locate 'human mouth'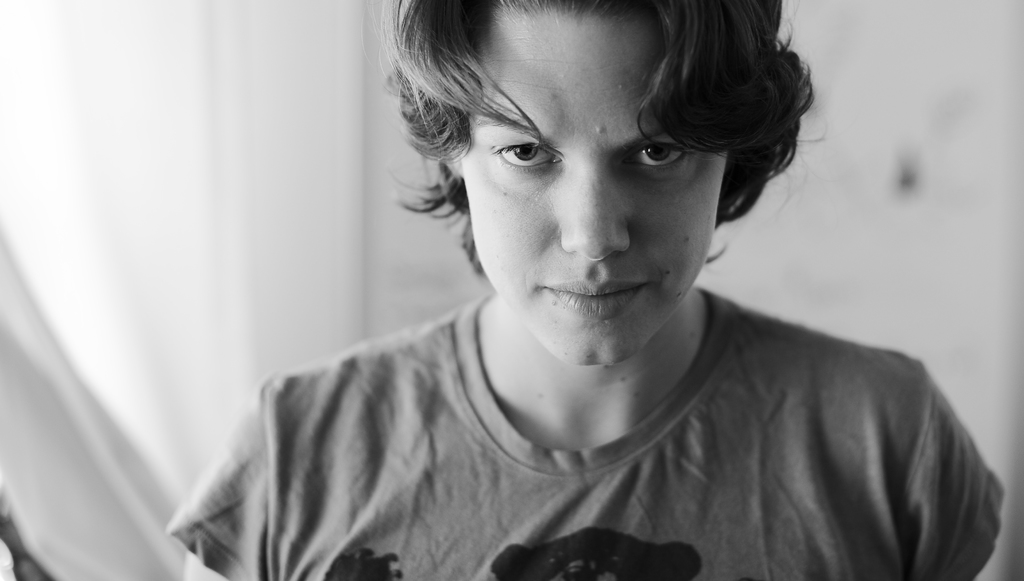
box(539, 278, 648, 321)
